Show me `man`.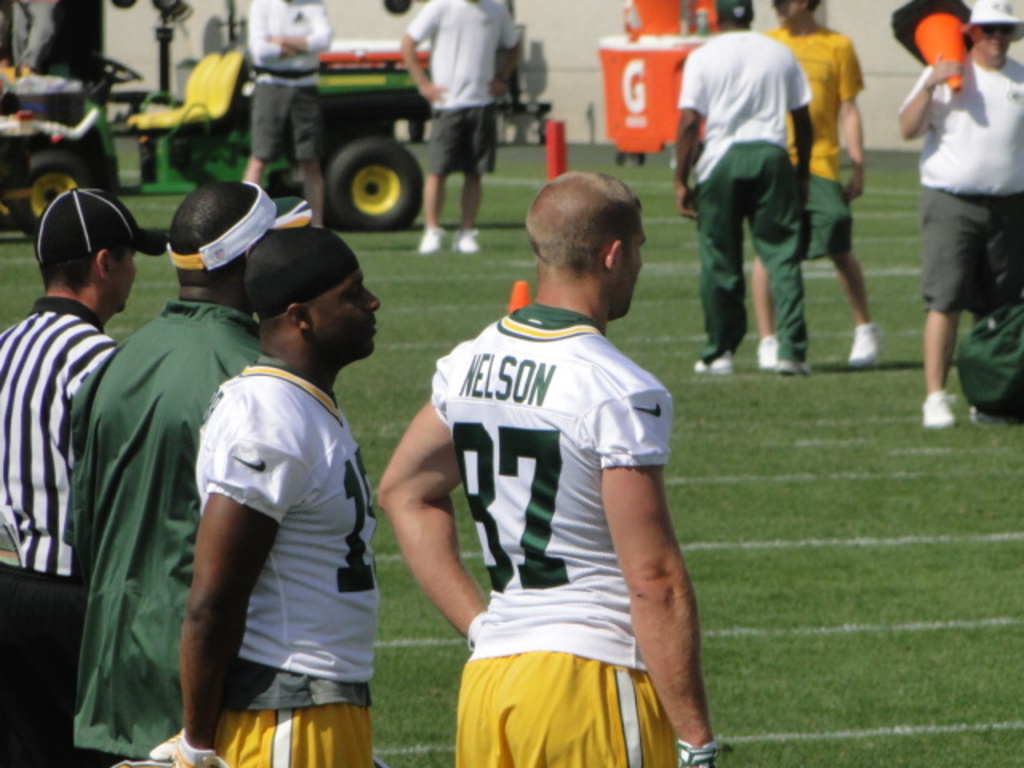
`man` is here: crop(0, 187, 178, 766).
